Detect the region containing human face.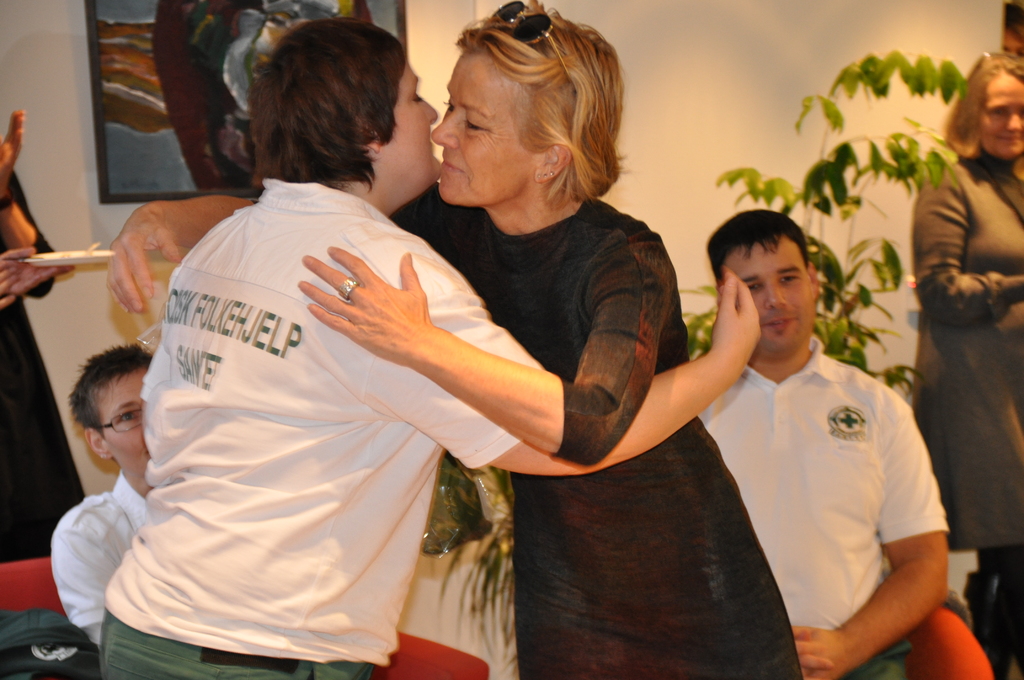
bbox=[378, 57, 440, 182].
